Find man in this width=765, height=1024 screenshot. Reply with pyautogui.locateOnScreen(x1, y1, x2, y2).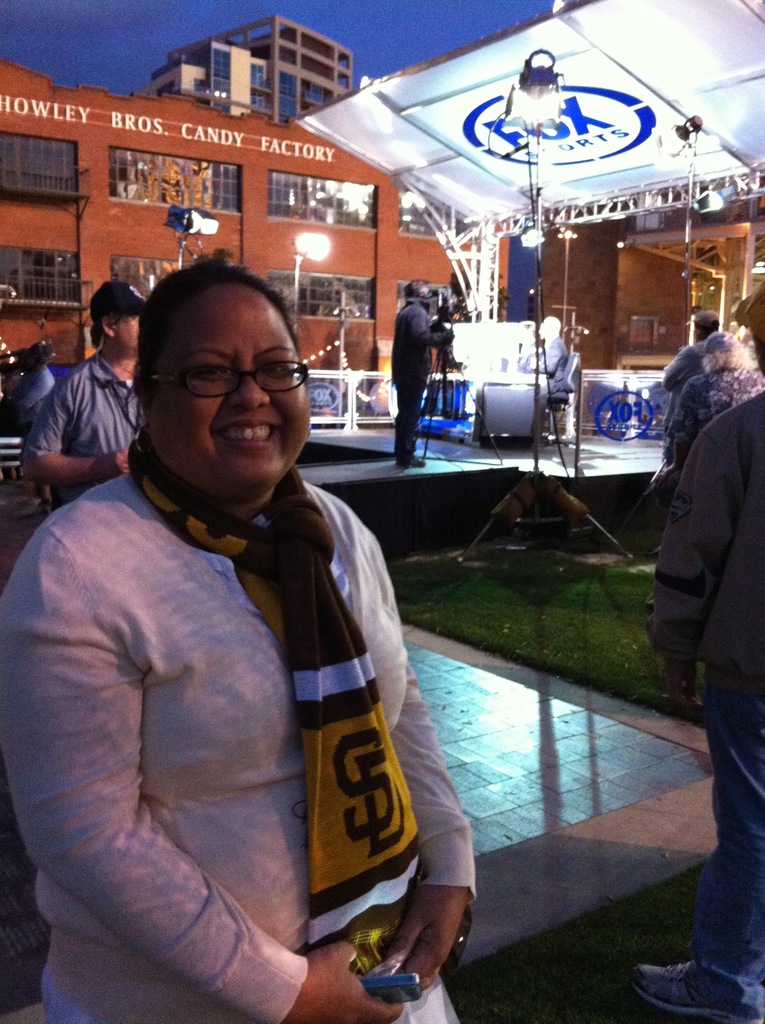
pyautogui.locateOnScreen(534, 309, 570, 393).
